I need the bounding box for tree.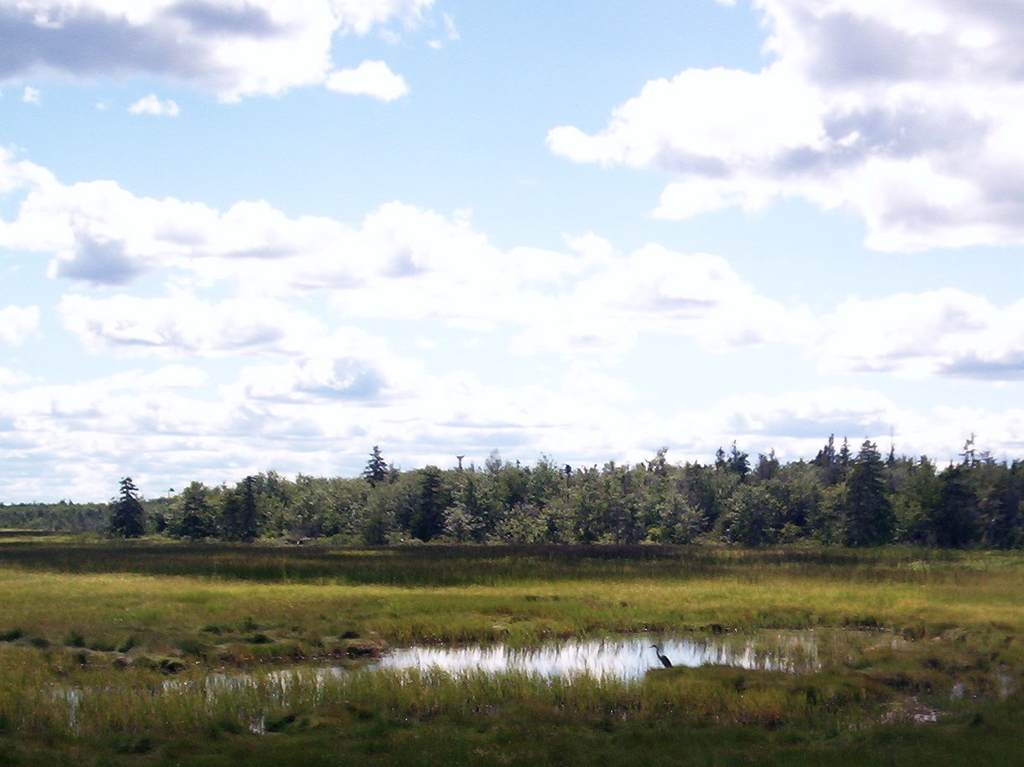
Here it is: 362,442,390,488.
